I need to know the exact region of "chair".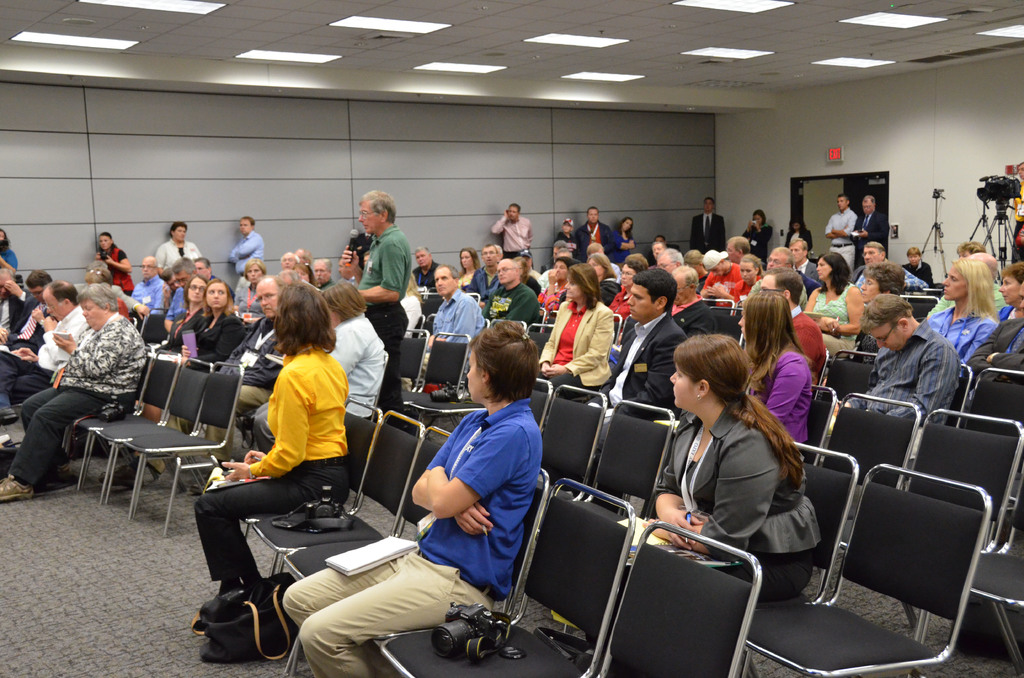
Region: crop(127, 361, 246, 538).
